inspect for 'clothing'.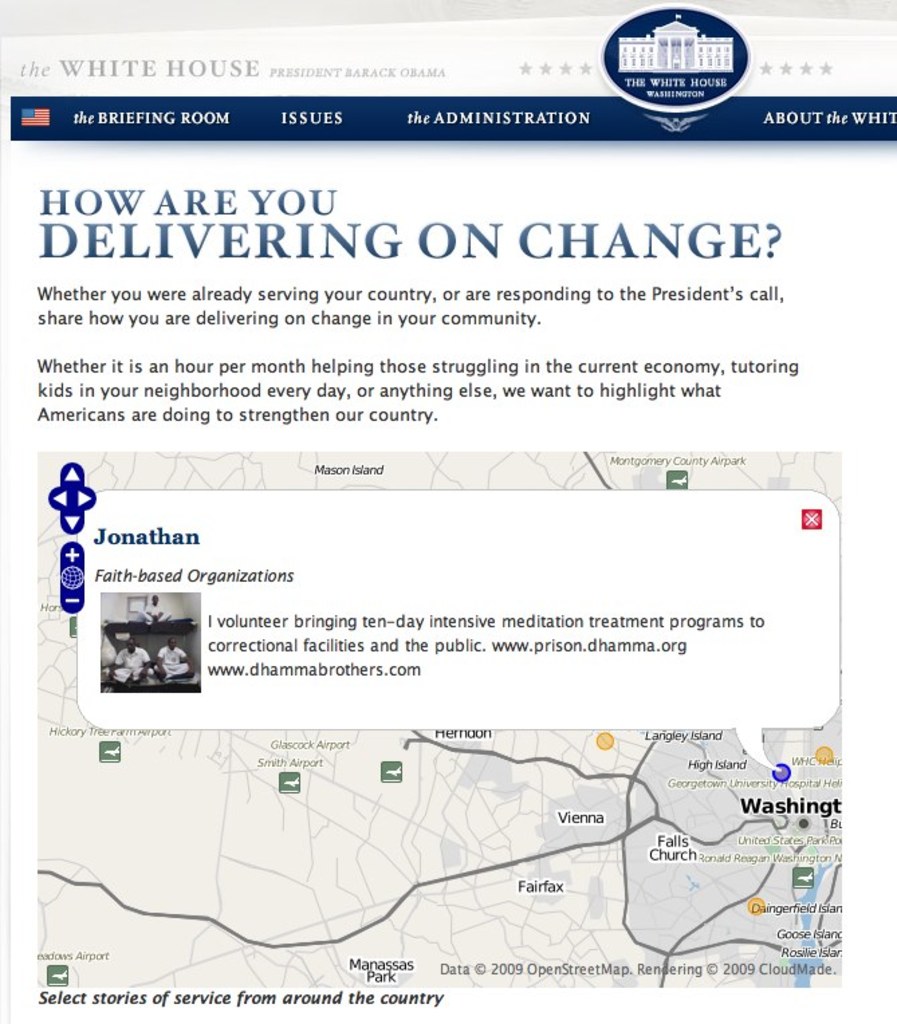
Inspection: (x1=153, y1=641, x2=189, y2=678).
